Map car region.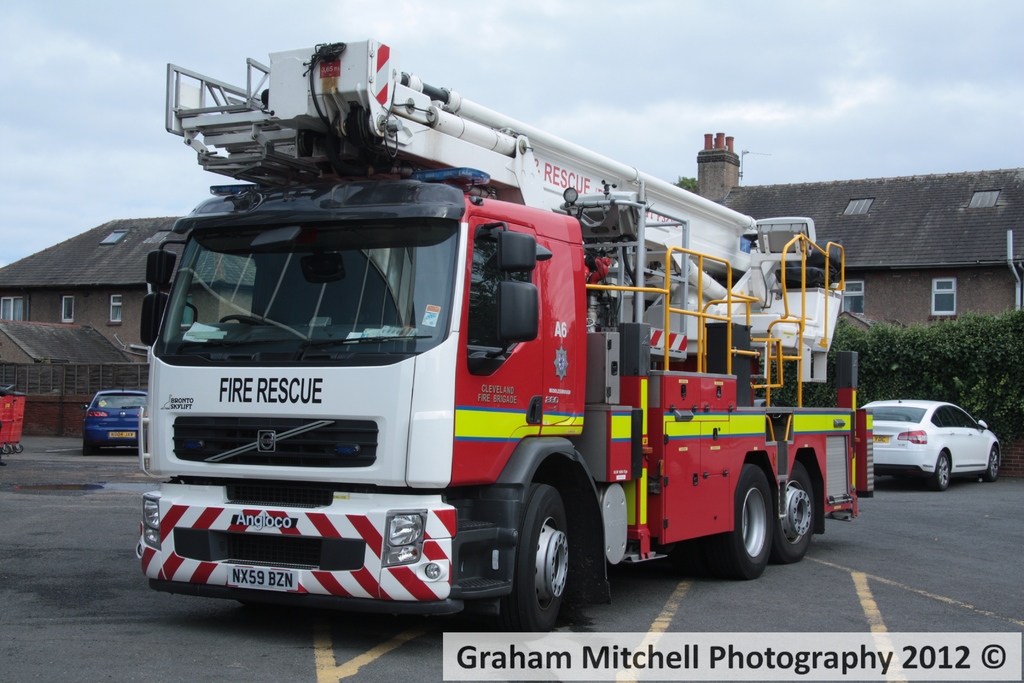
Mapped to <bbox>79, 383, 145, 456</bbox>.
